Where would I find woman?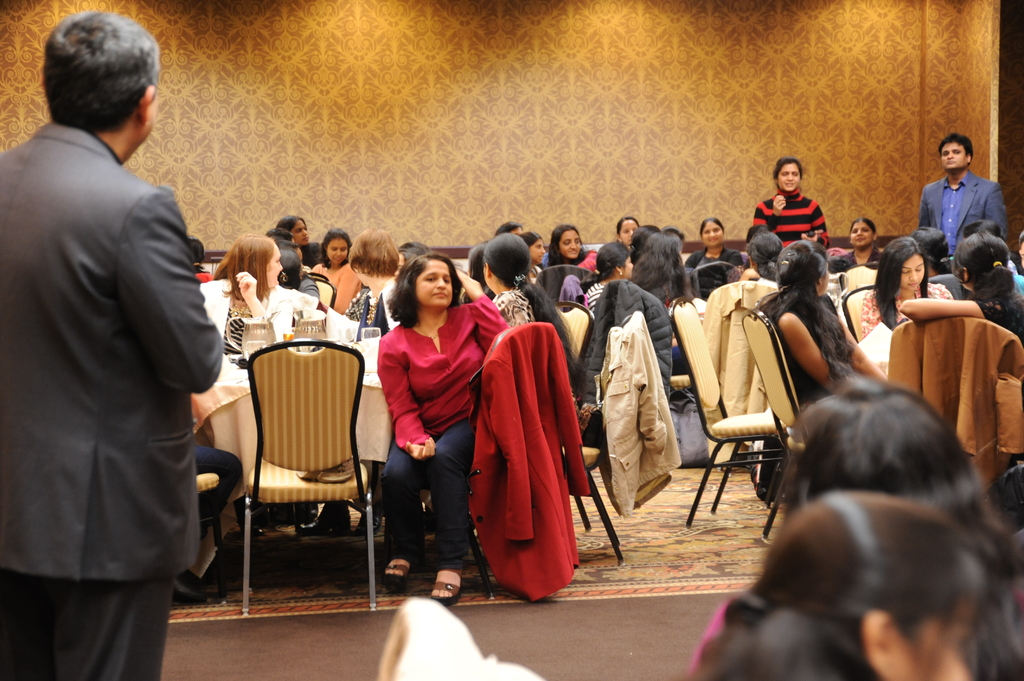
At locate(630, 231, 690, 299).
